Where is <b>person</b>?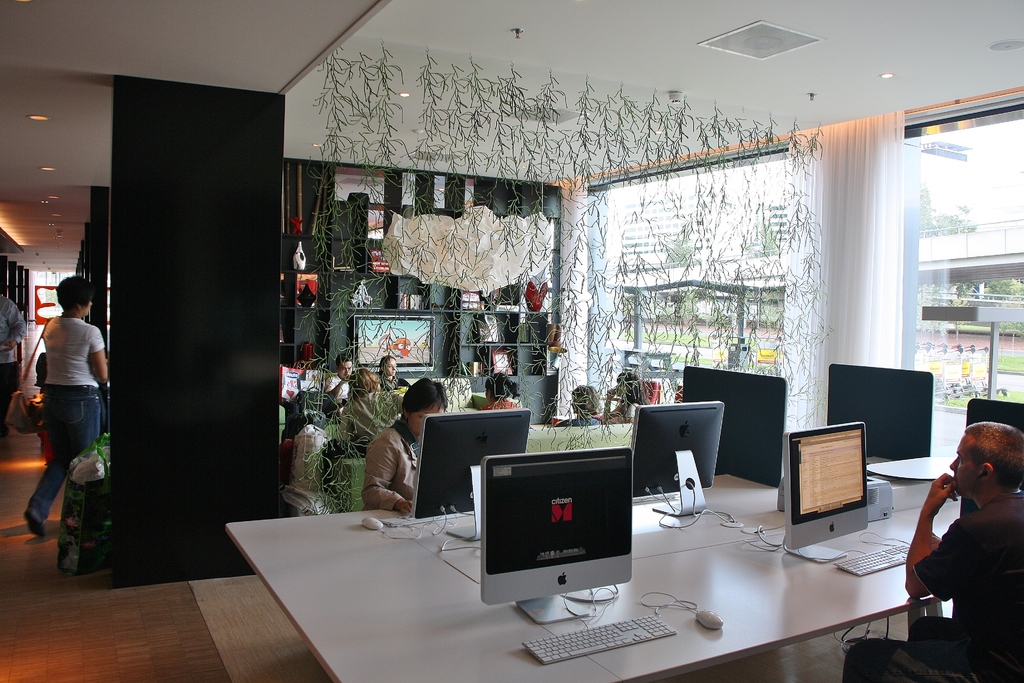
bbox(15, 274, 100, 544).
